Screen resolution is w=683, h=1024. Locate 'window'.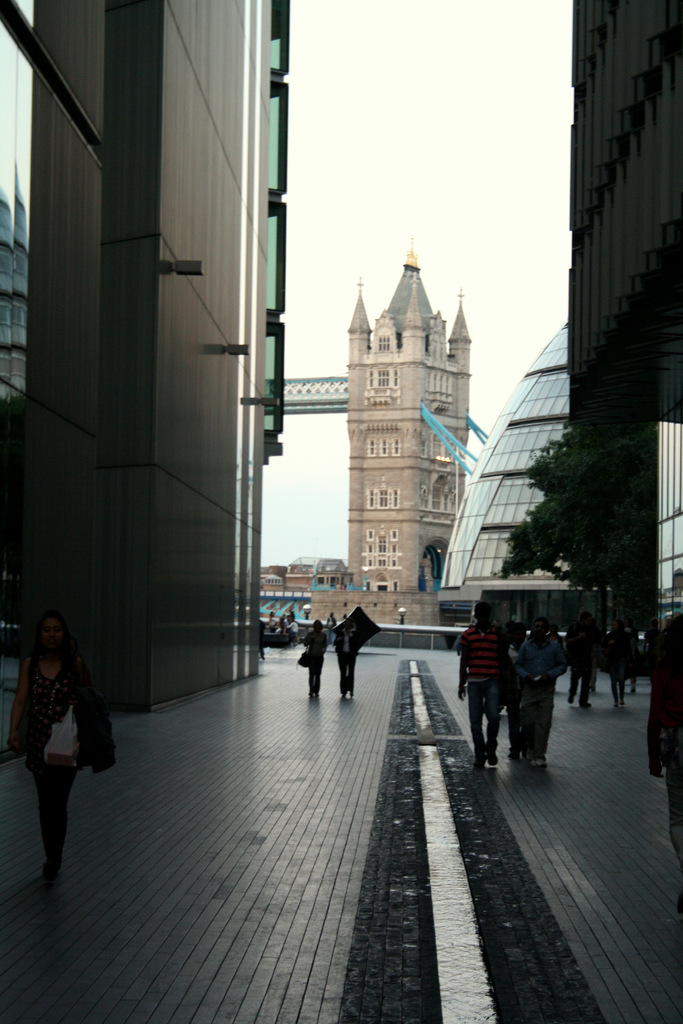
bbox=[390, 527, 397, 541].
